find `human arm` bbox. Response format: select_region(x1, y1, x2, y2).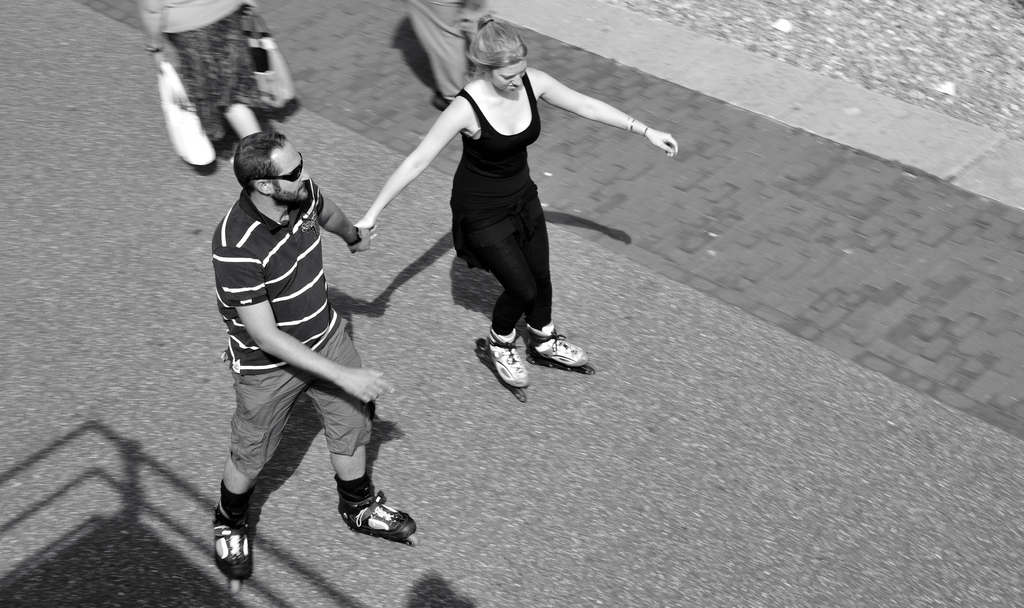
select_region(524, 59, 689, 183).
